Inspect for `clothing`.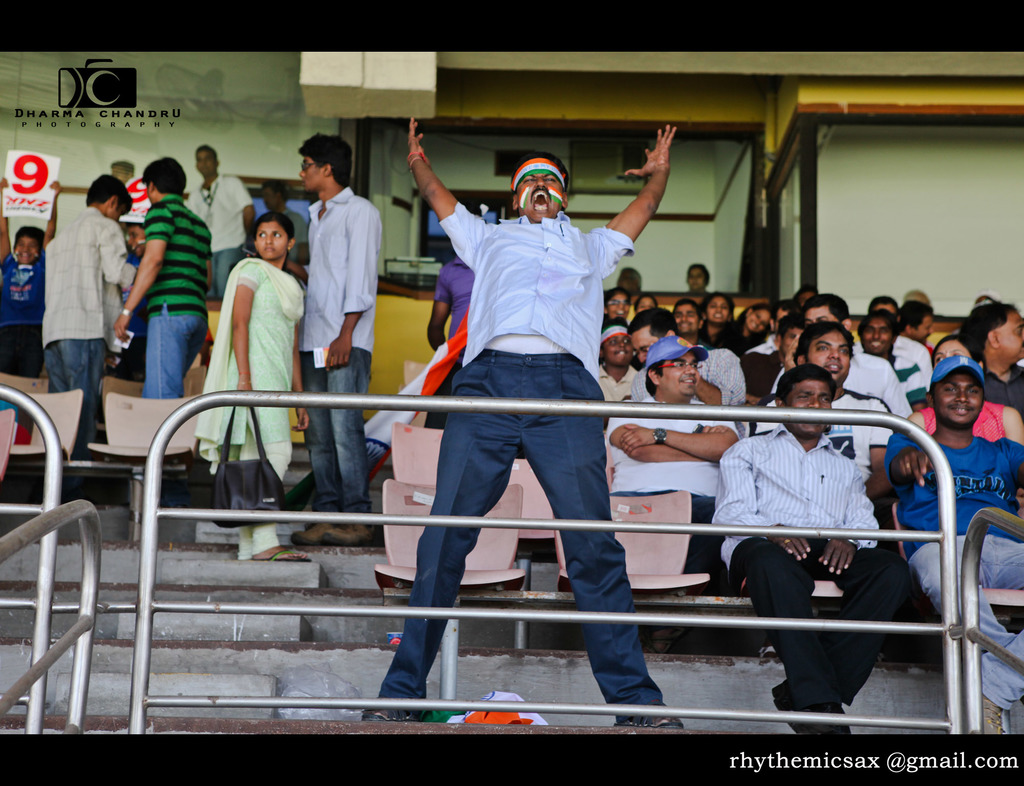
Inspection: [x1=692, y1=319, x2=735, y2=348].
